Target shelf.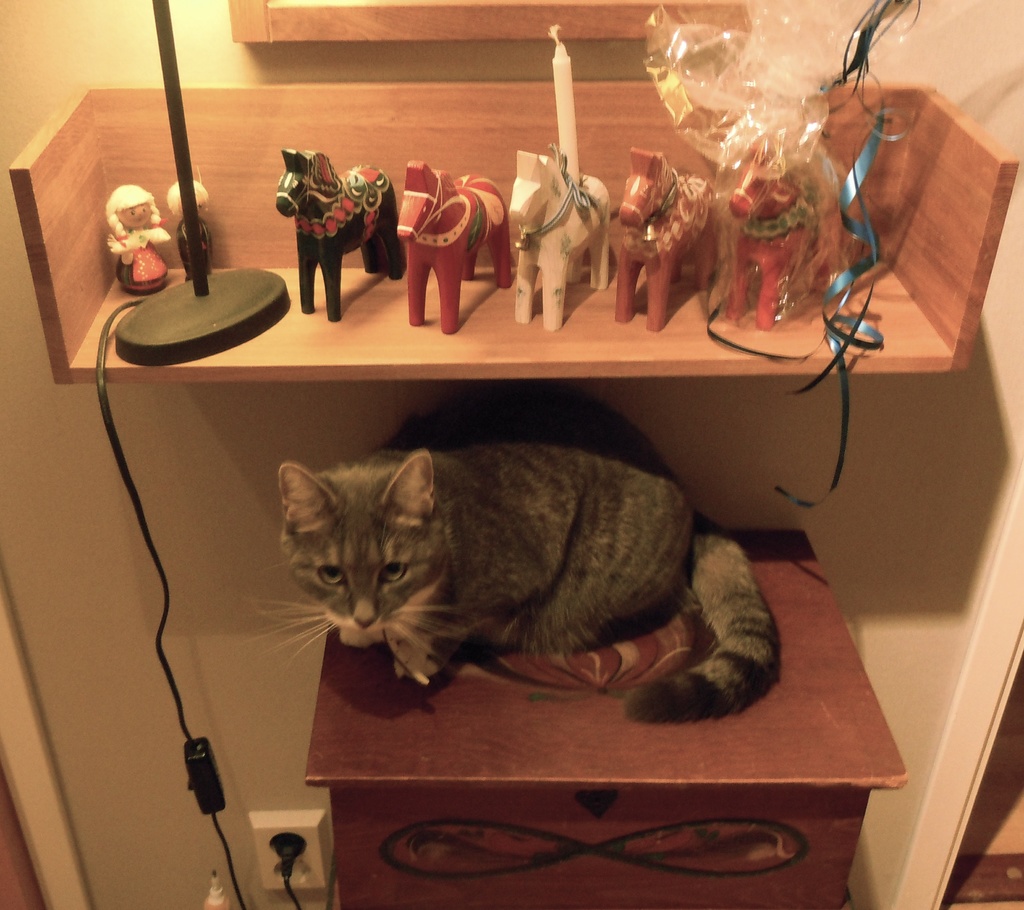
Target region: rect(10, 79, 1021, 382).
